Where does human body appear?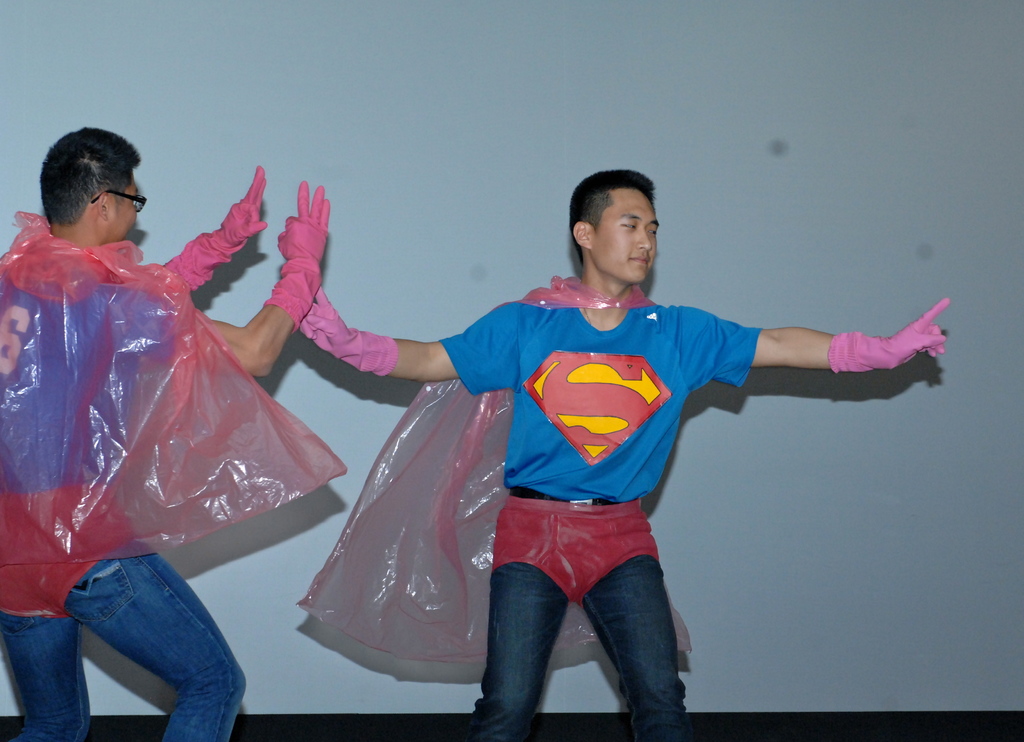
Appears at x1=0, y1=128, x2=332, y2=741.
